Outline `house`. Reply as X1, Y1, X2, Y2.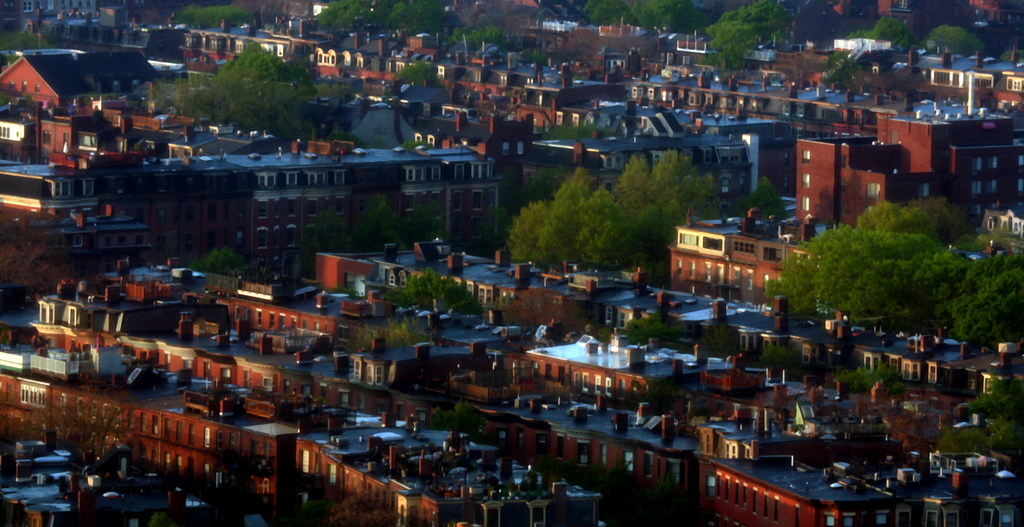
649, 44, 695, 101.
